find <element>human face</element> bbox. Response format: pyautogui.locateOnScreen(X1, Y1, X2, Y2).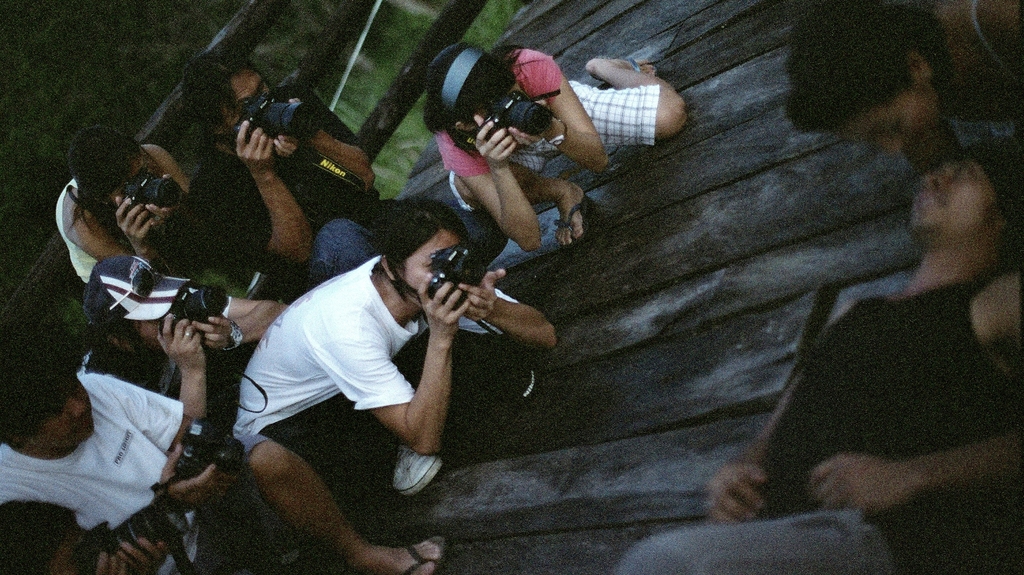
pyautogui.locateOnScreen(481, 79, 528, 114).
